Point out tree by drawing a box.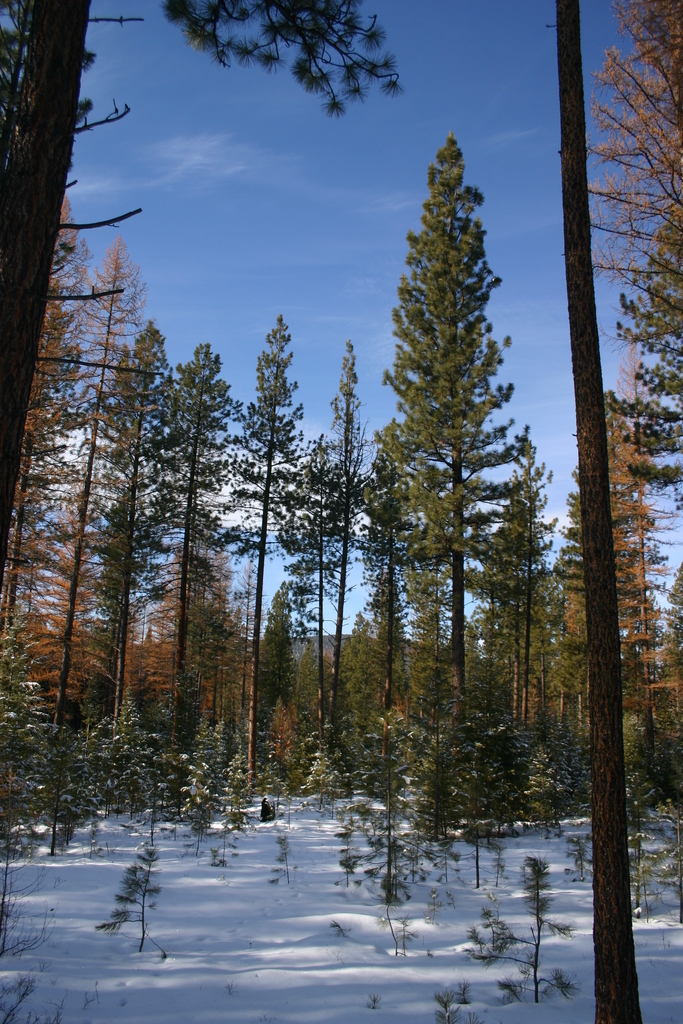
detection(595, 417, 682, 742).
